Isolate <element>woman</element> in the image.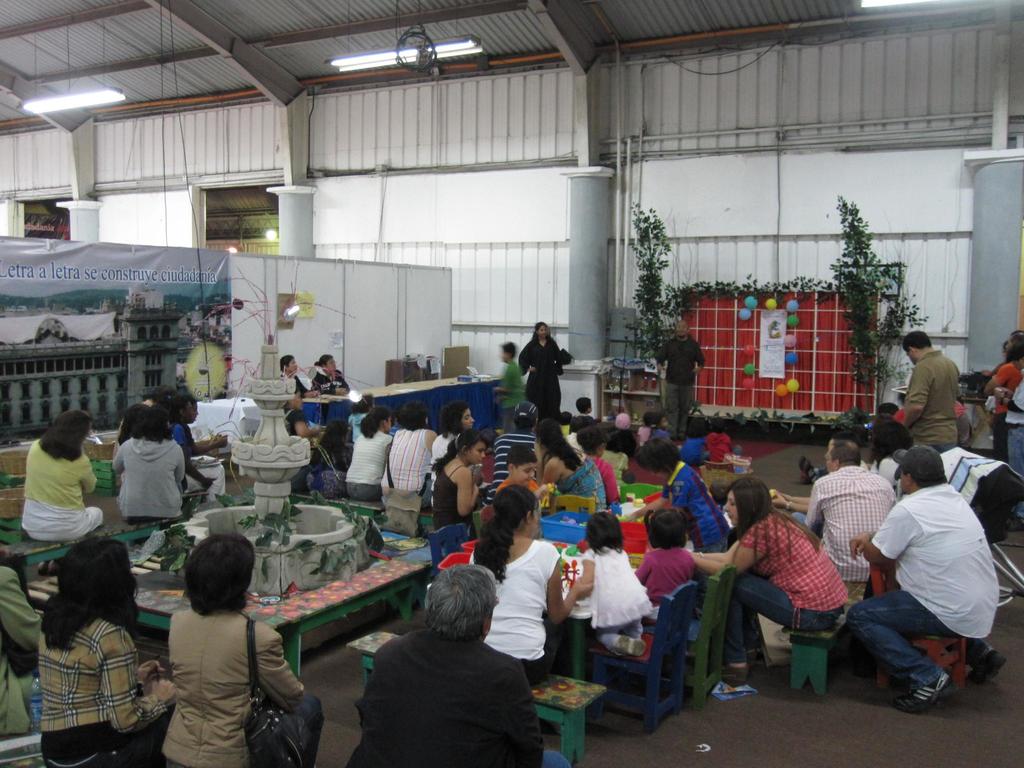
Isolated region: 858 412 918 489.
